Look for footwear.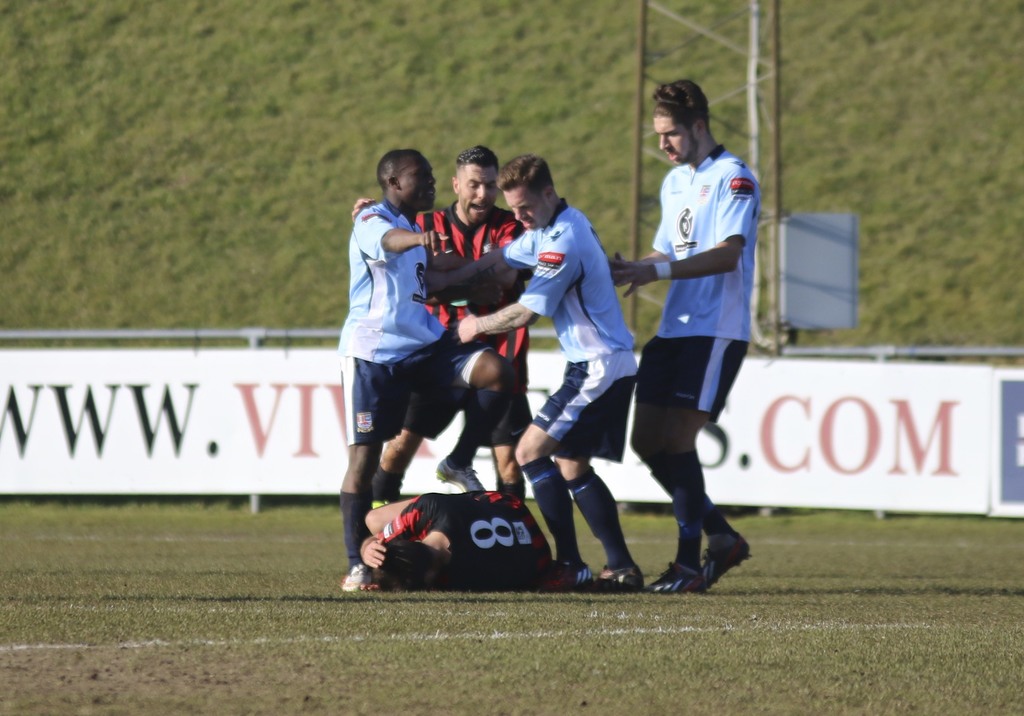
Found: rect(339, 562, 378, 594).
